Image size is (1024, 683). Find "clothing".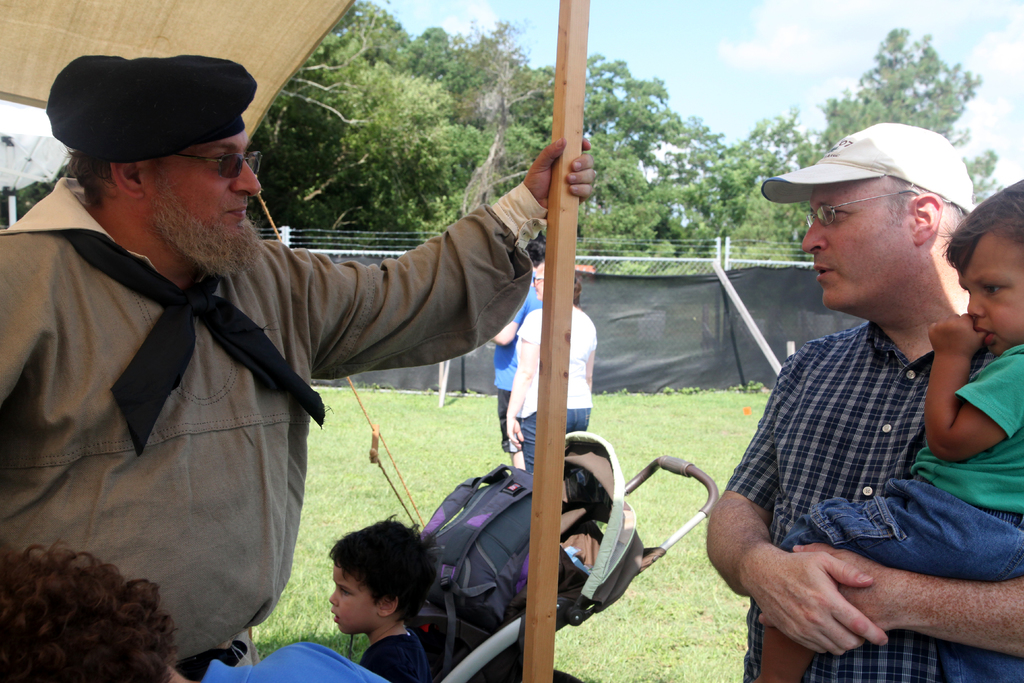
region(197, 645, 408, 682).
